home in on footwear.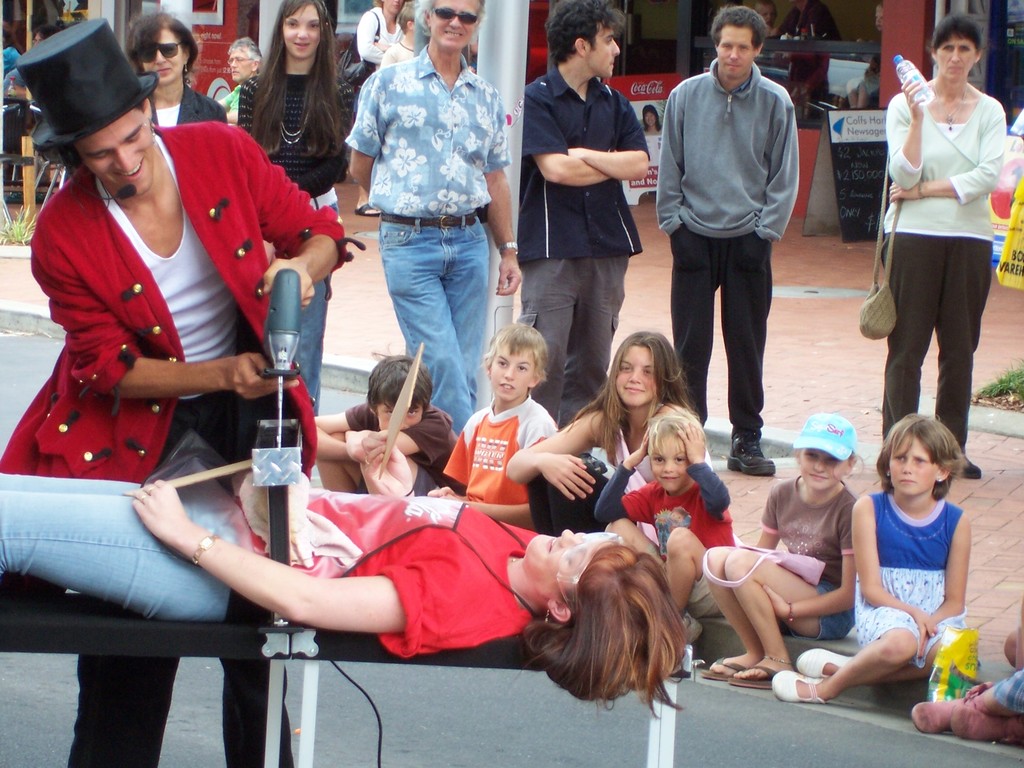
Homed in at select_region(767, 666, 822, 700).
